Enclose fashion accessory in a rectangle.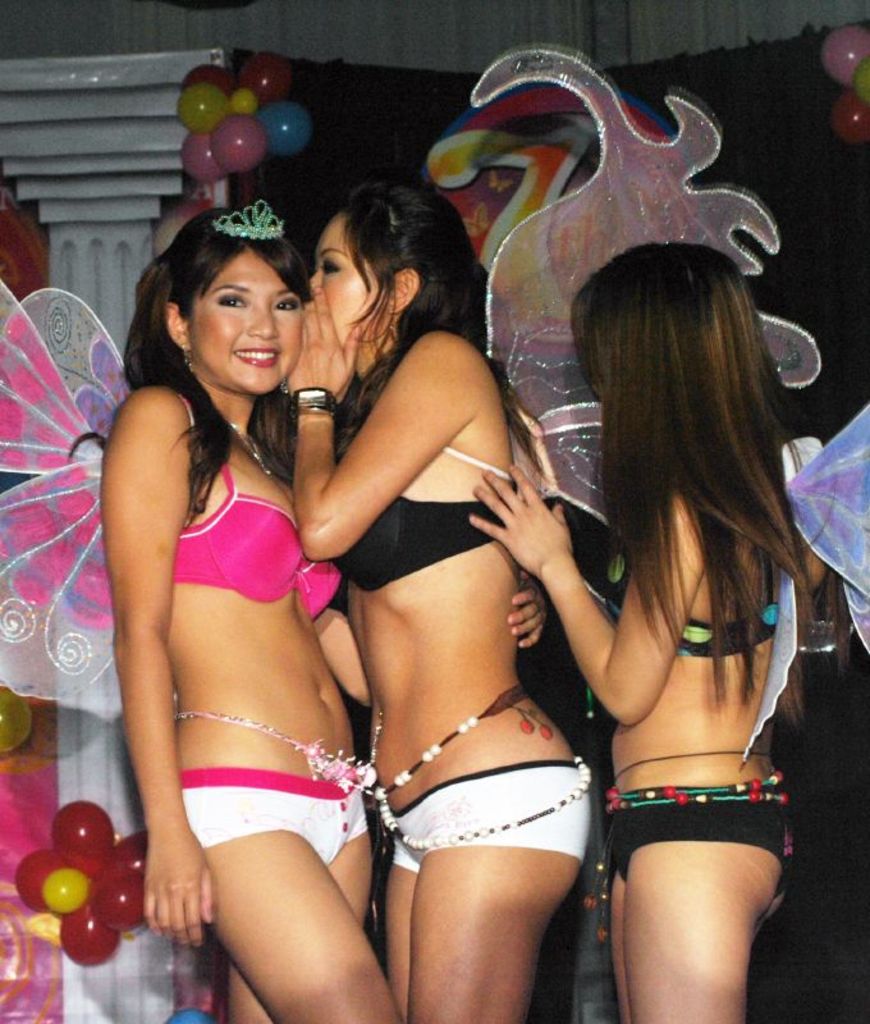
detection(210, 200, 289, 241).
